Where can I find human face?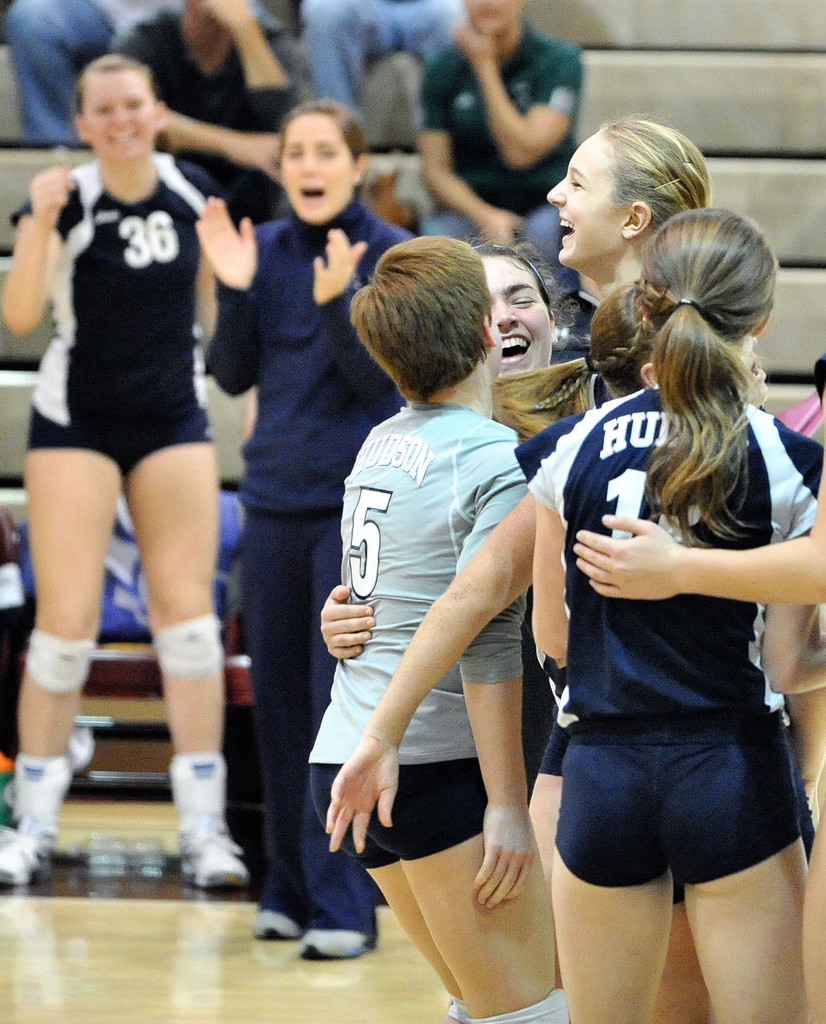
You can find it at <bbox>463, 0, 515, 37</bbox>.
